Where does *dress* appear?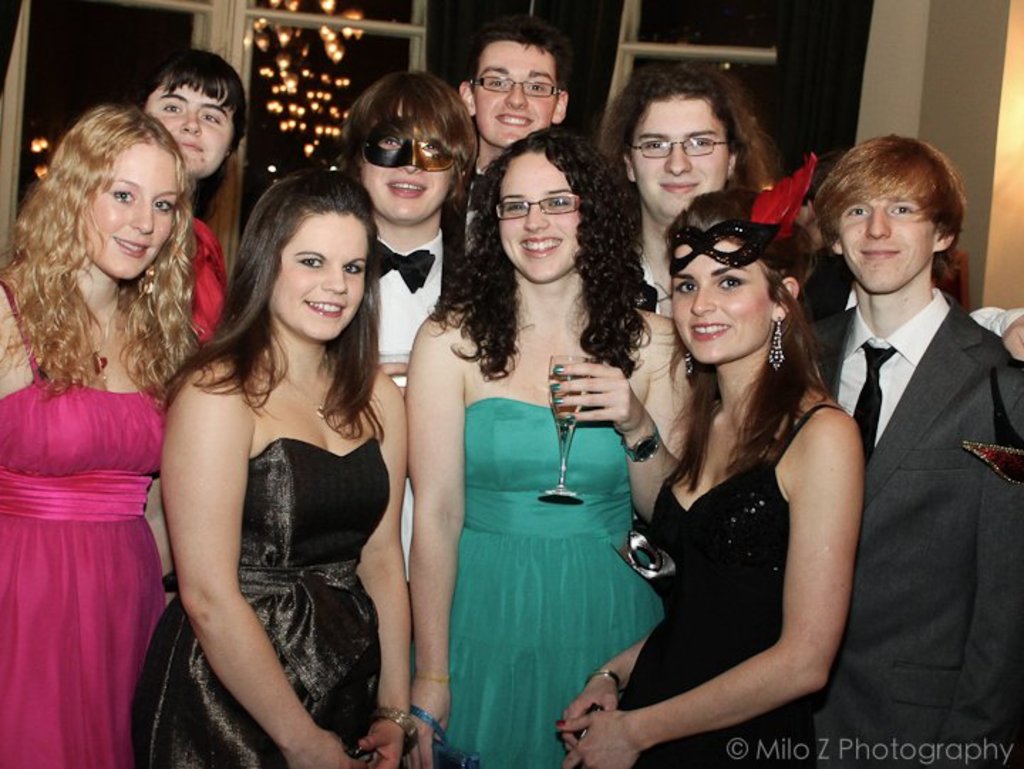
Appears at detection(414, 397, 664, 768).
